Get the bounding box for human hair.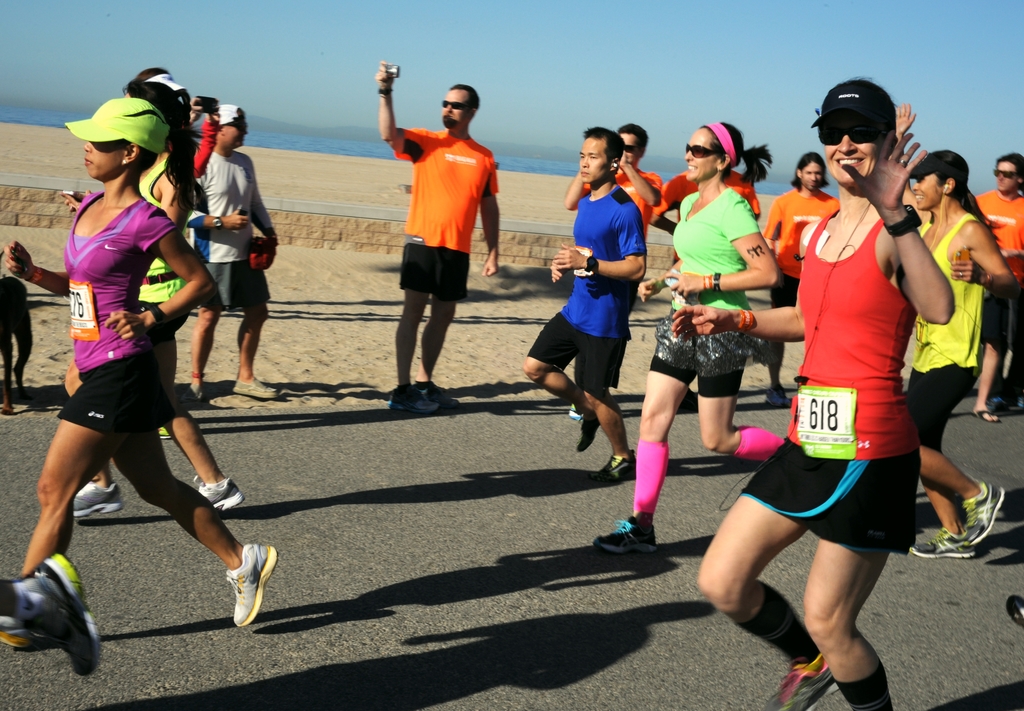
pyautogui.locateOnScreen(143, 150, 159, 172).
